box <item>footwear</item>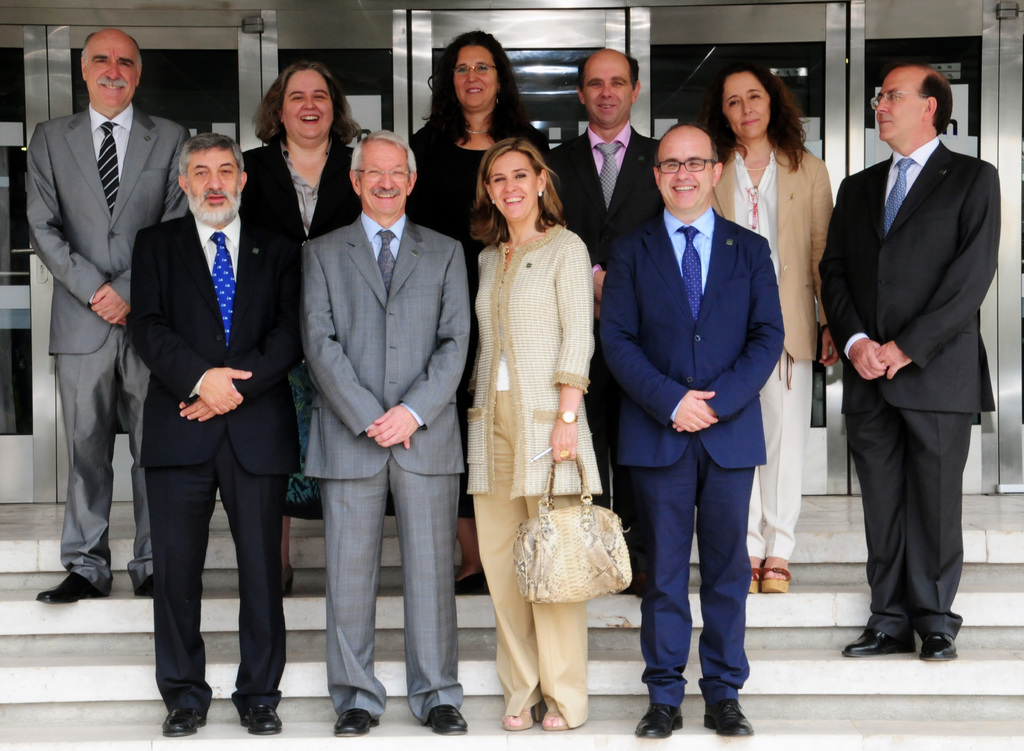
[838,615,904,659]
